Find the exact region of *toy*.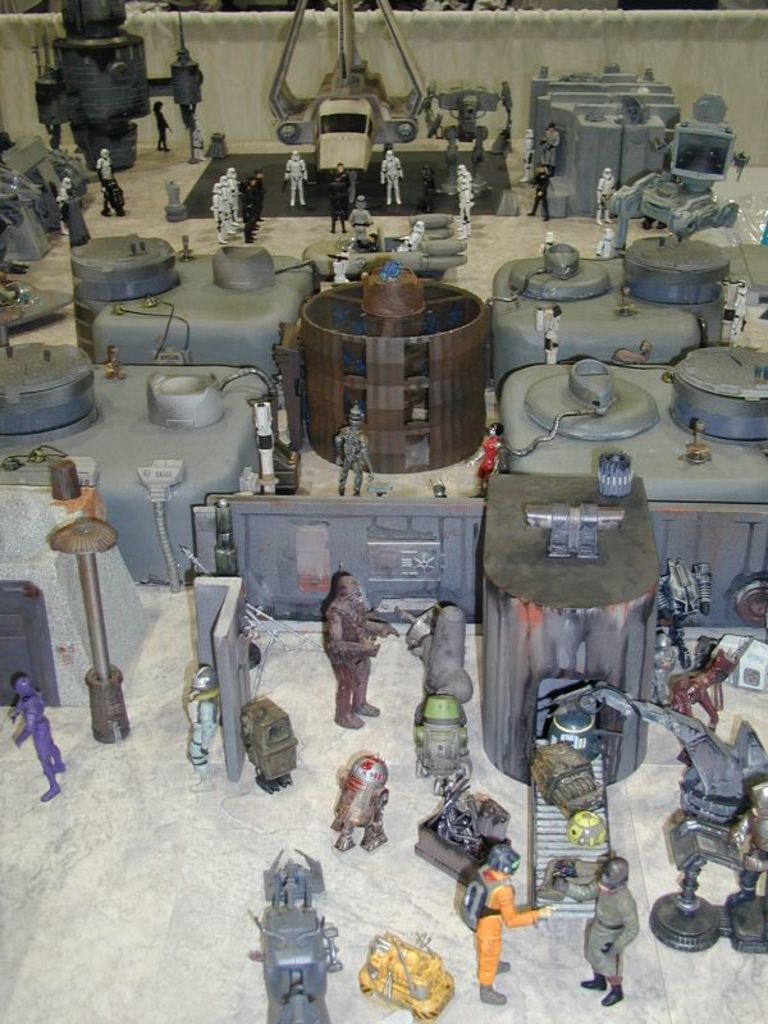
Exact region: bbox=[608, 339, 654, 366].
